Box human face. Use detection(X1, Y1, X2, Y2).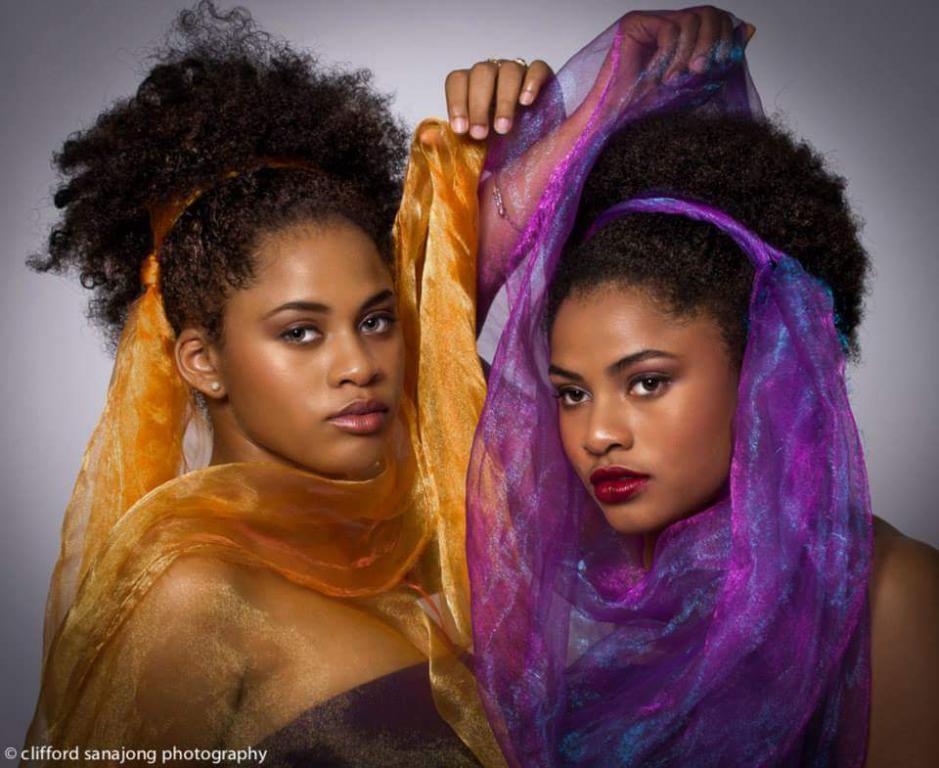
detection(217, 222, 406, 476).
